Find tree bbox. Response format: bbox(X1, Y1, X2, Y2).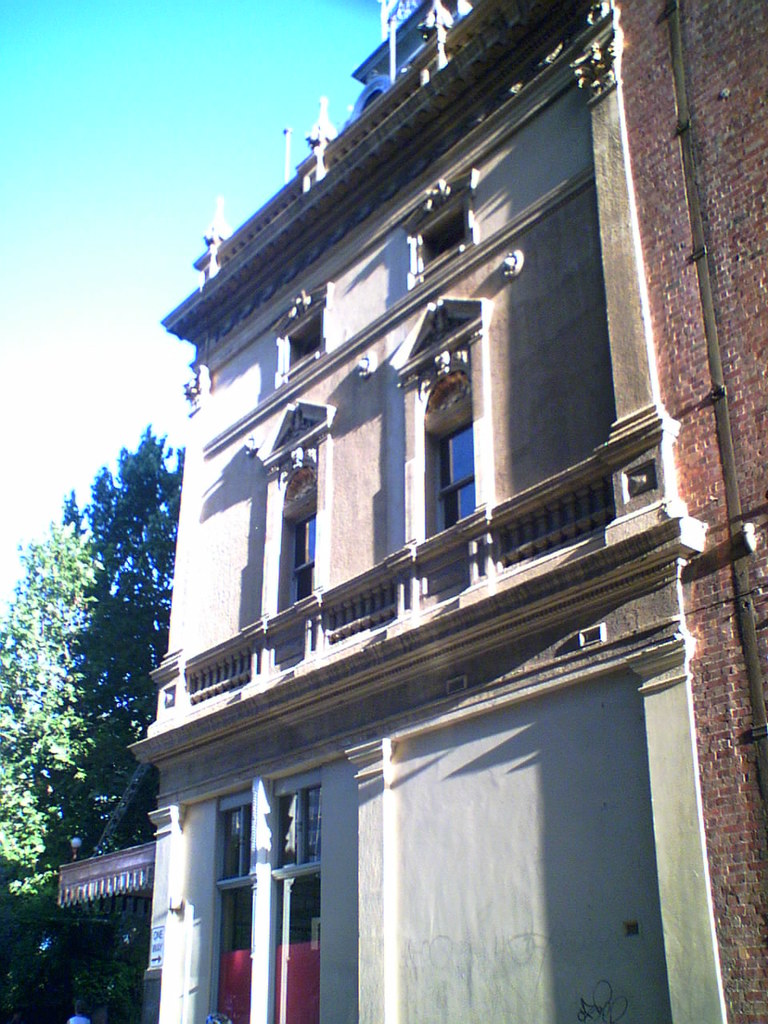
bbox(0, 421, 192, 1023).
